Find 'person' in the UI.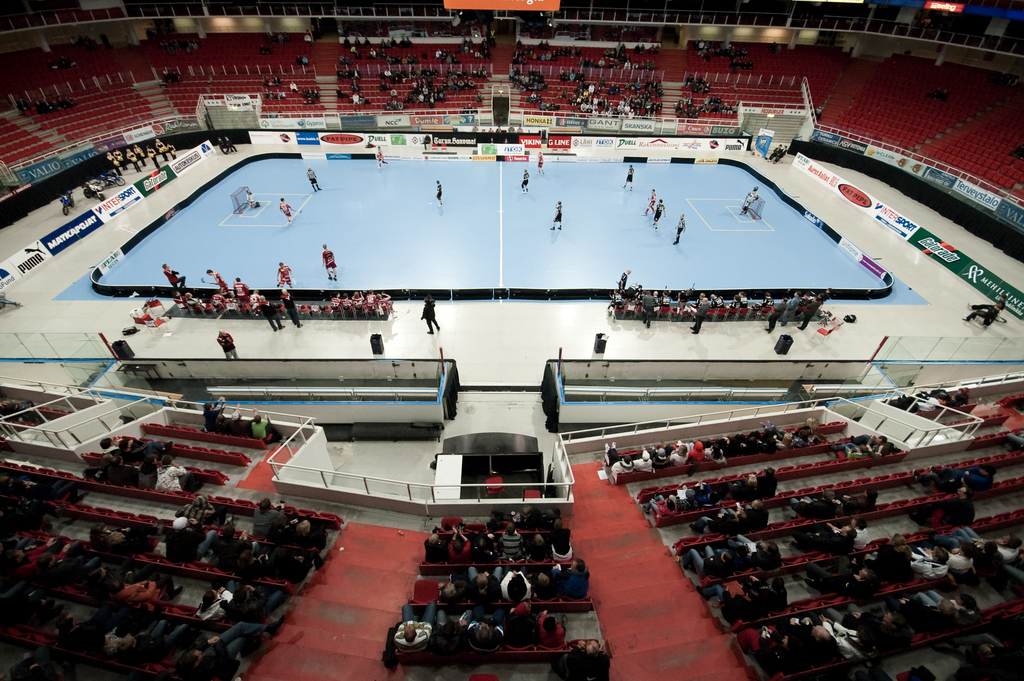
UI element at x1=421, y1=135, x2=431, y2=152.
